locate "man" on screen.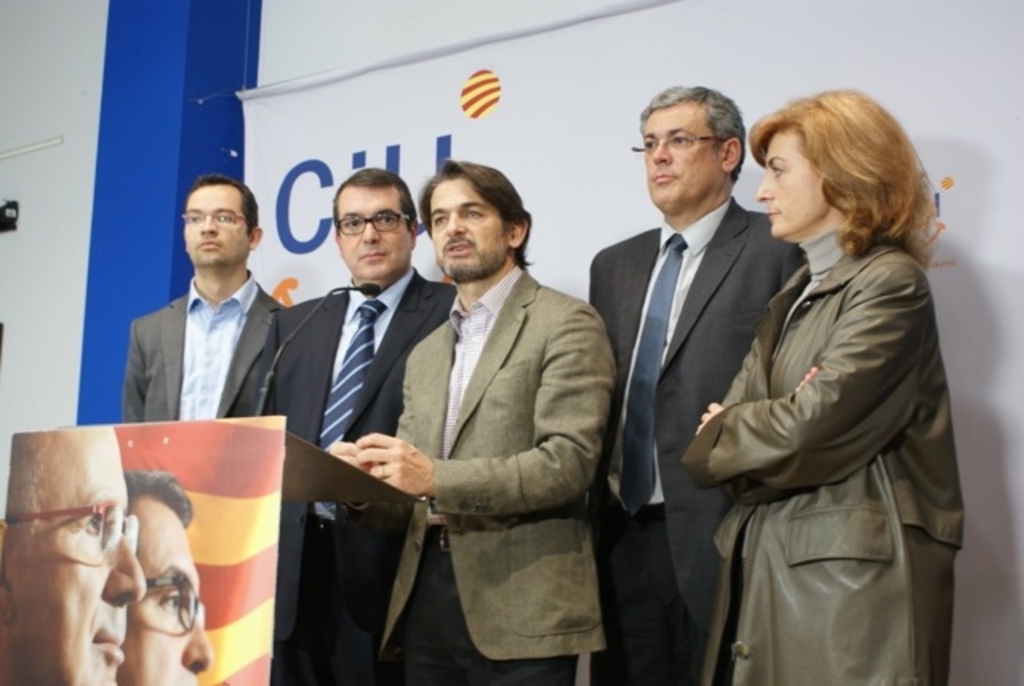
On screen at l=0, t=425, r=144, b=684.
